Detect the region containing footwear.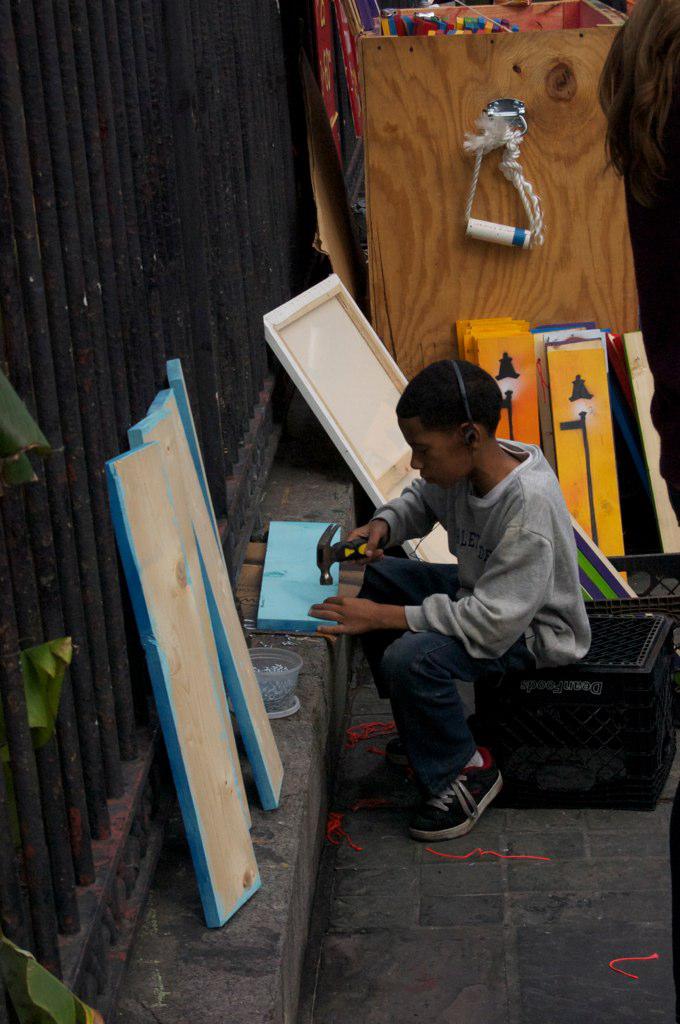
Rect(419, 777, 511, 850).
